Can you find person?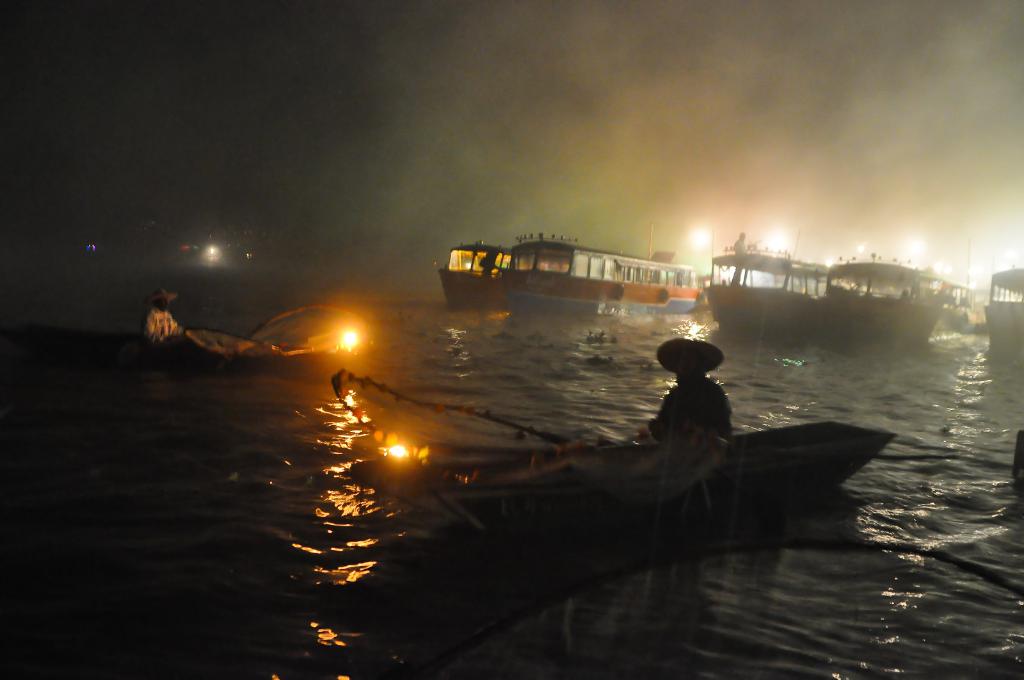
Yes, bounding box: box=[636, 336, 749, 448].
